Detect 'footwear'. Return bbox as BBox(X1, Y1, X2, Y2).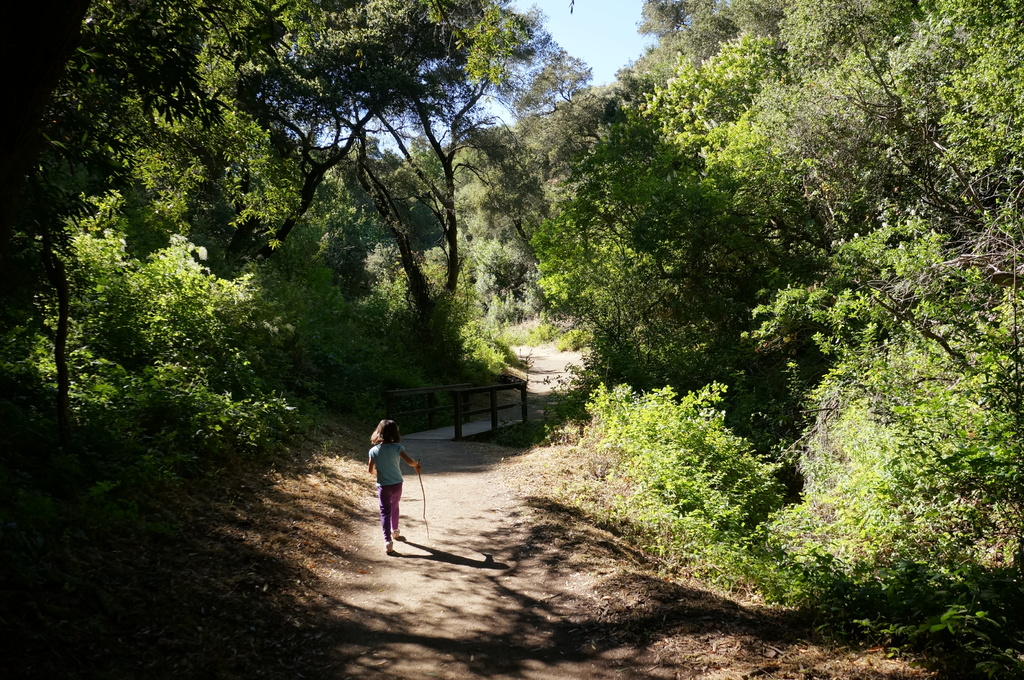
BBox(391, 529, 399, 540).
